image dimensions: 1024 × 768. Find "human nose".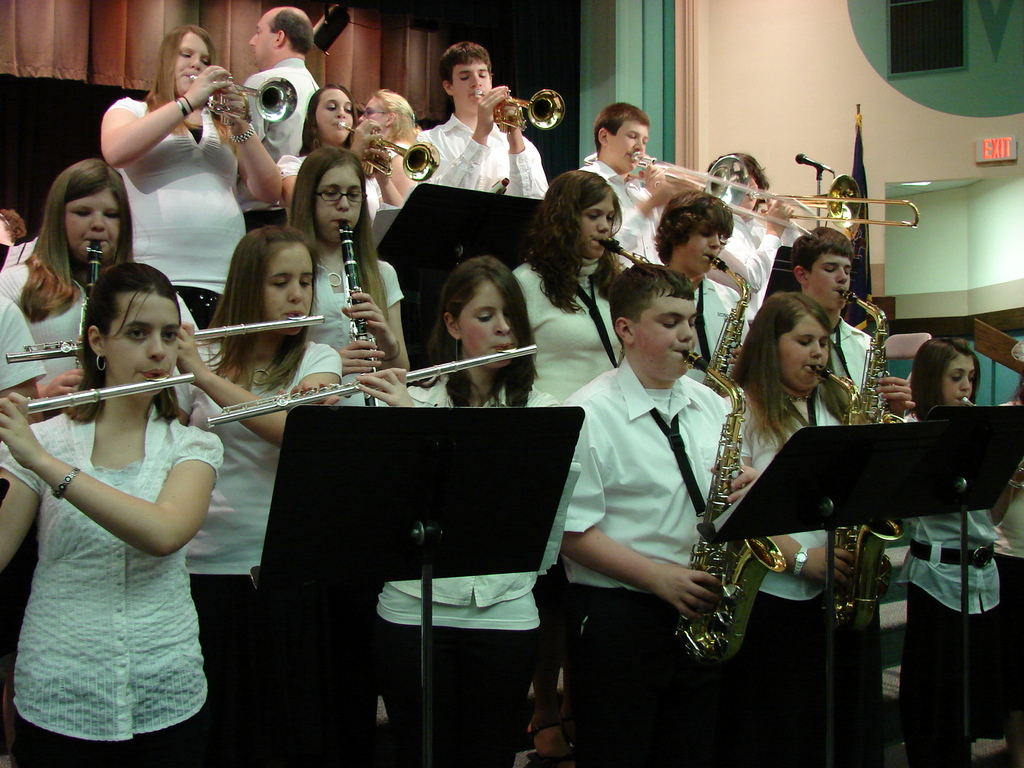
x1=809, y1=339, x2=822, y2=360.
